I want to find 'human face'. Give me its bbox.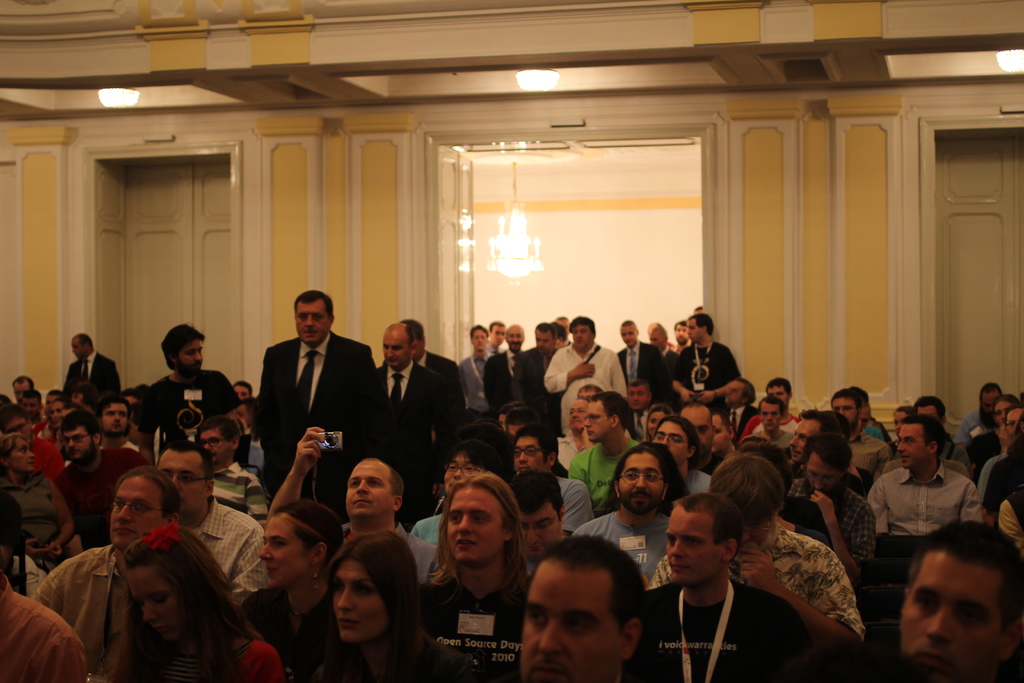
pyautogui.locateOnScreen(157, 451, 209, 514).
